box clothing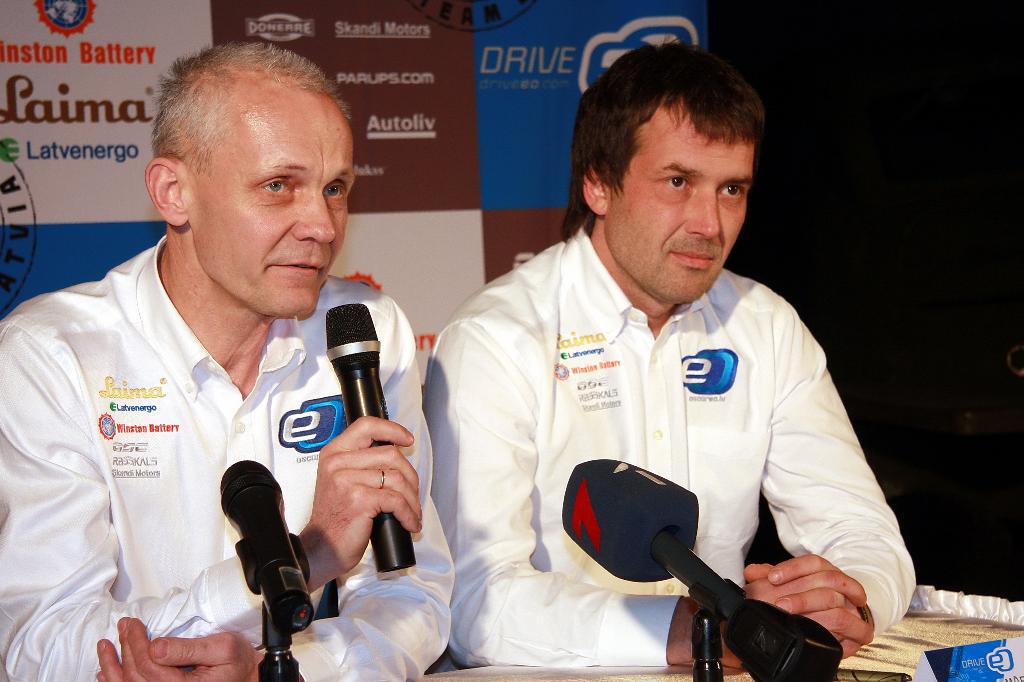
(399, 216, 948, 661)
